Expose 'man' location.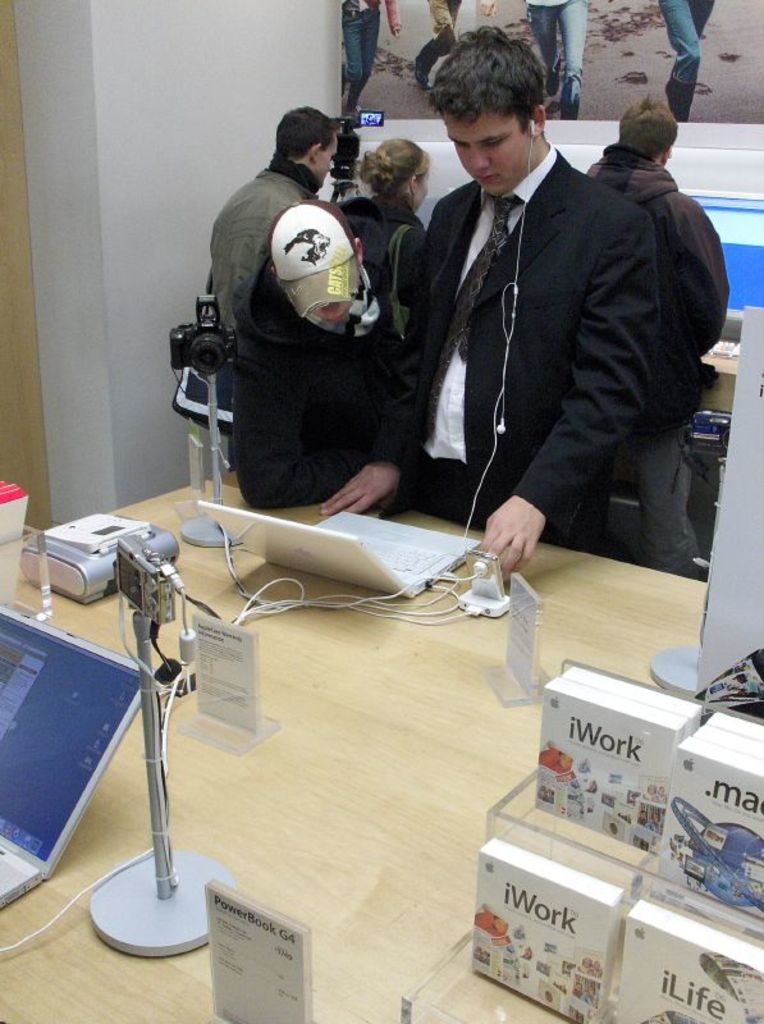
Exposed at [left=578, top=91, right=736, bottom=603].
